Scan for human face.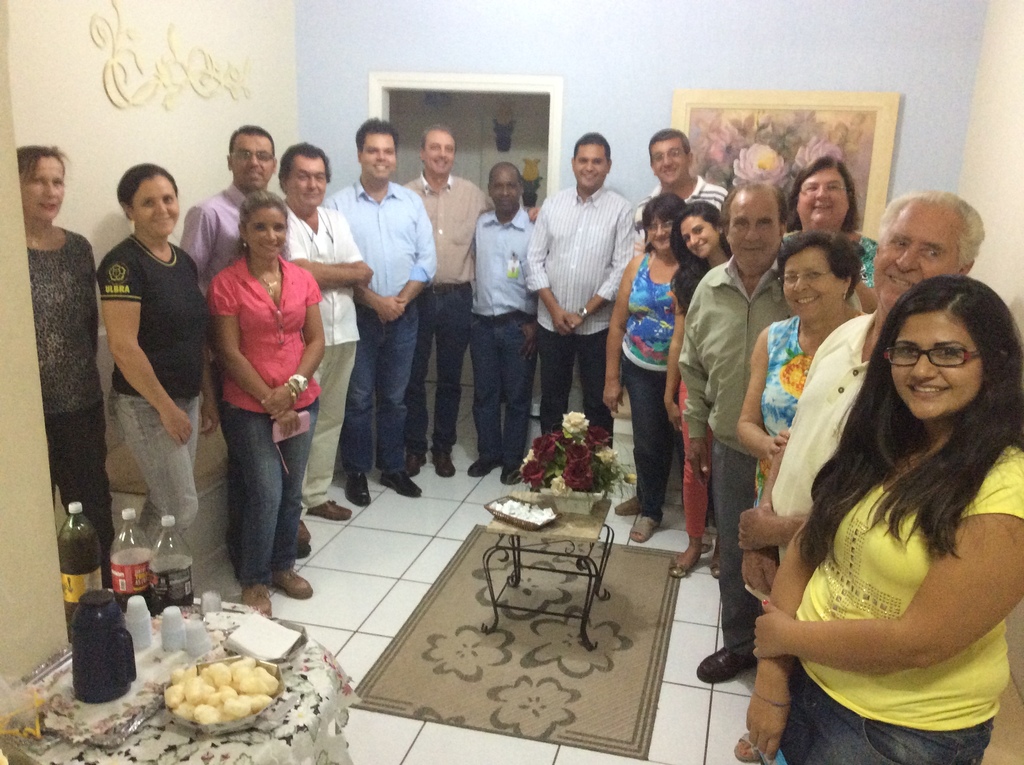
Scan result: BBox(225, 129, 275, 190).
